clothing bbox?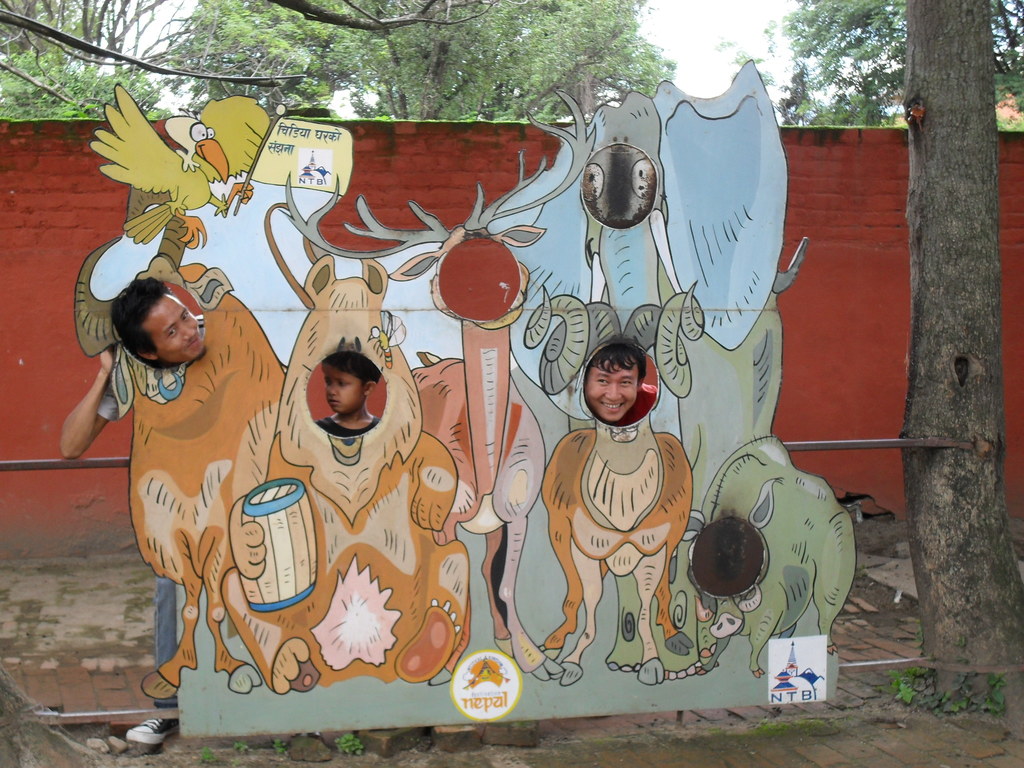
Rect(150, 579, 173, 658)
